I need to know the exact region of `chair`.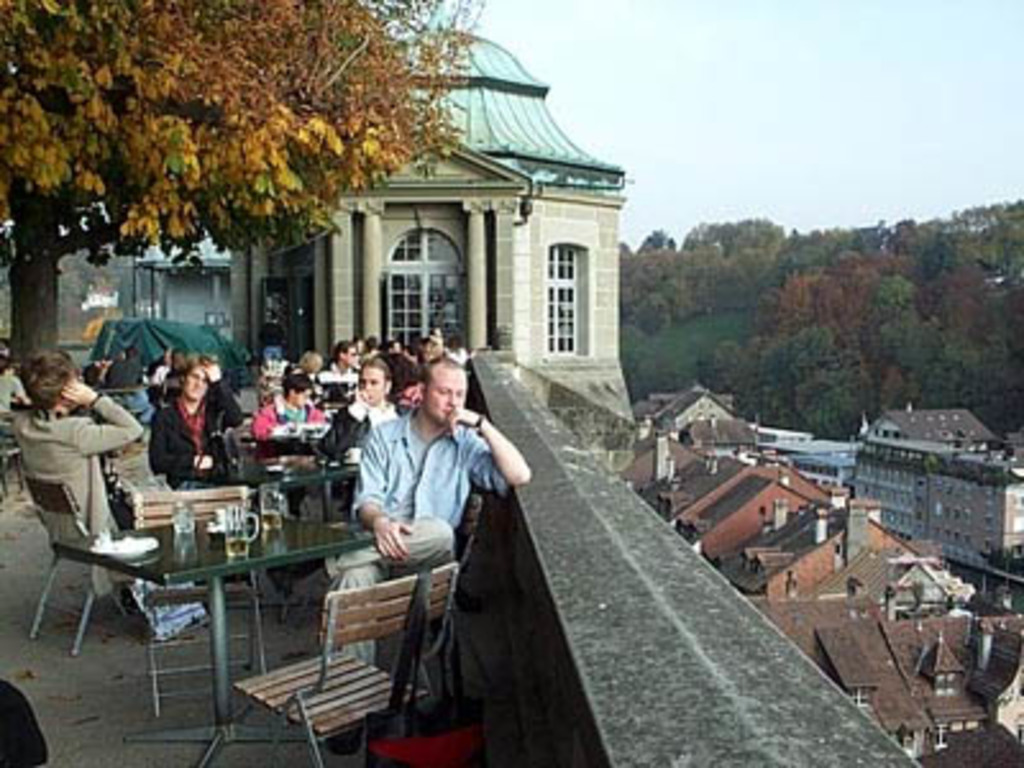
Region: 23 417 179 660.
